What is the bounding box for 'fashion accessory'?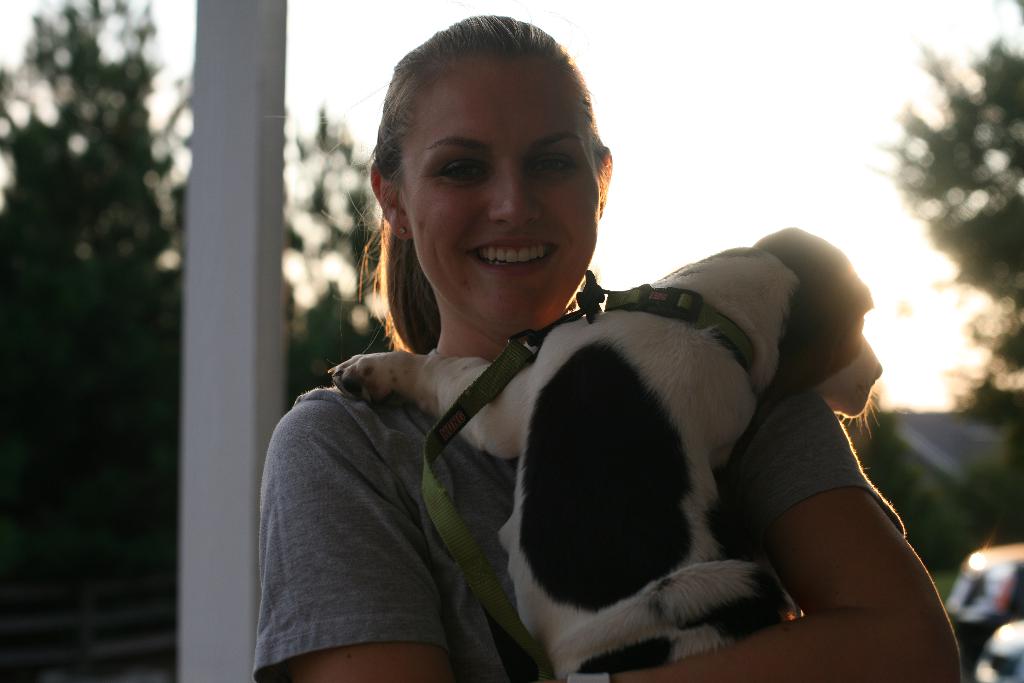
(398, 226, 407, 239).
